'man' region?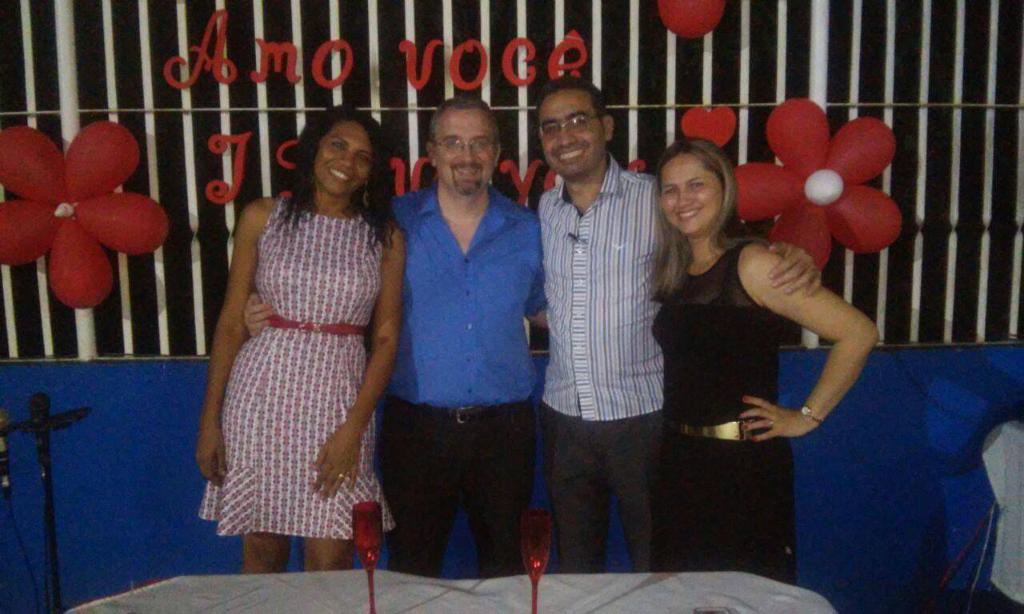
crop(522, 73, 824, 576)
